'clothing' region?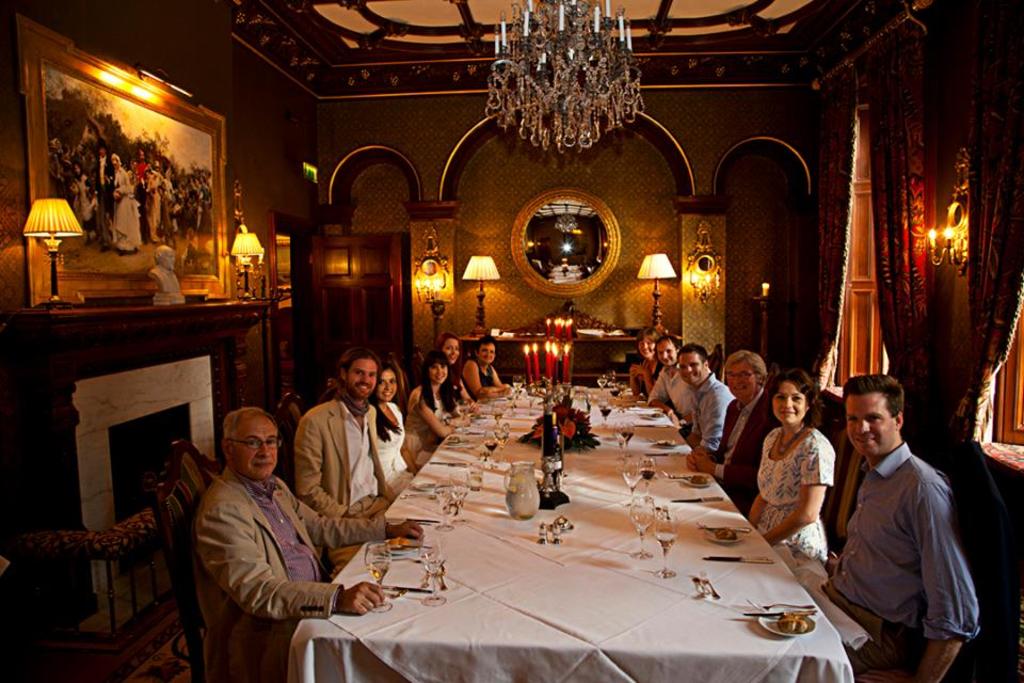
450:363:473:400
